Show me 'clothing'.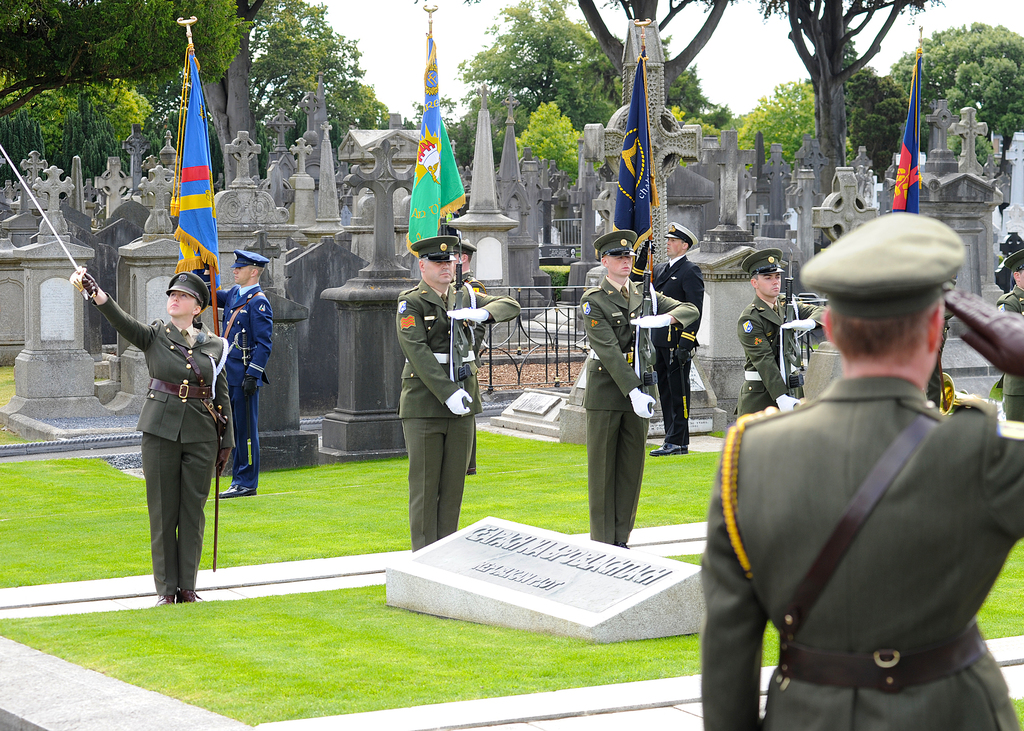
'clothing' is here: region(92, 284, 233, 600).
